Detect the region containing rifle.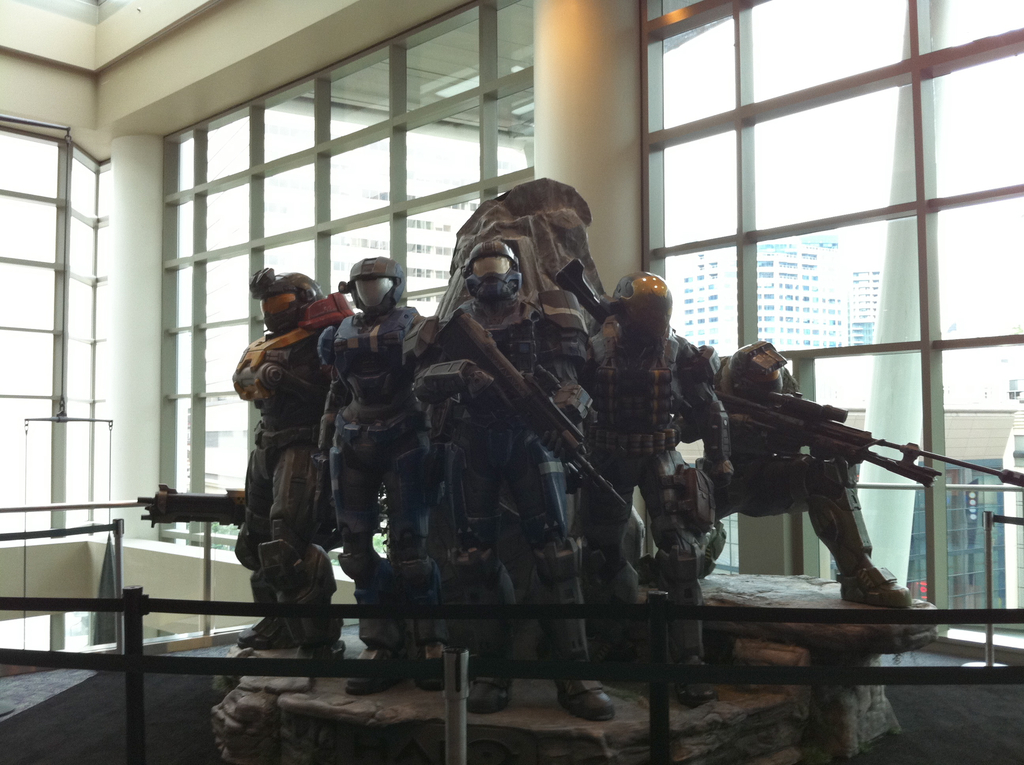
box(553, 257, 697, 413).
